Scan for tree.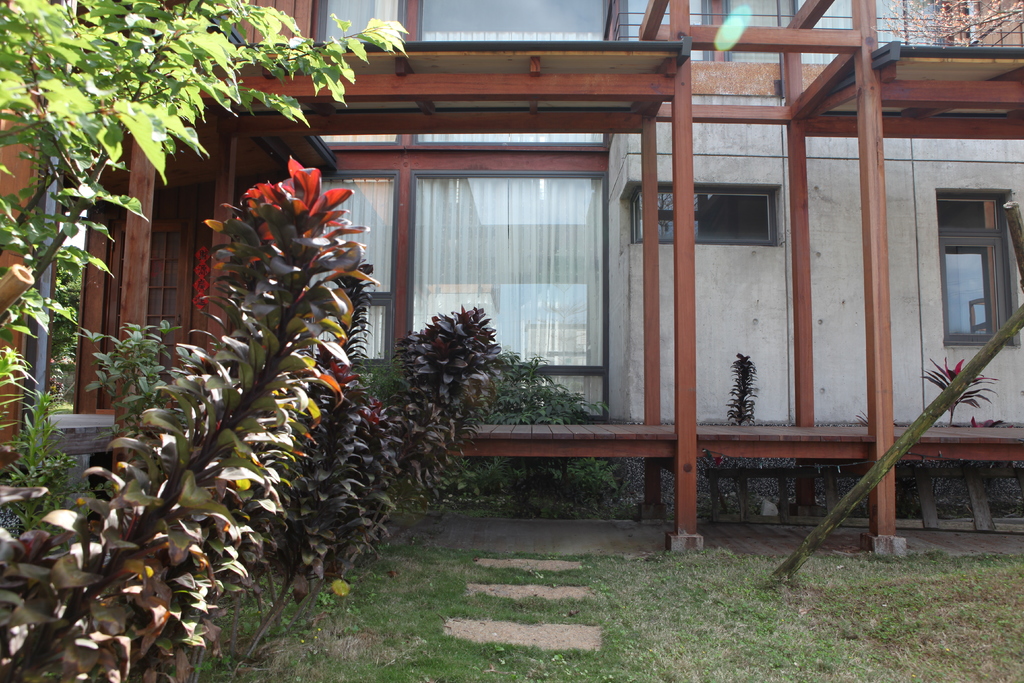
Scan result: {"x1": 878, "y1": 0, "x2": 1023, "y2": 51}.
